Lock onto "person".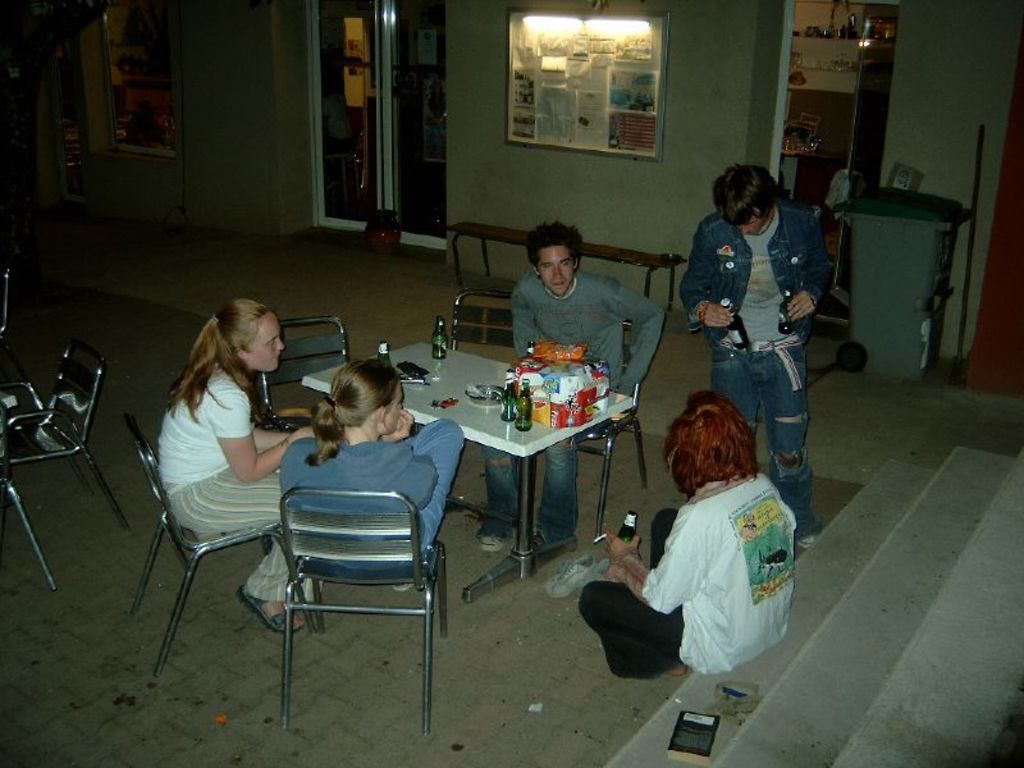
Locked: crop(280, 357, 468, 593).
